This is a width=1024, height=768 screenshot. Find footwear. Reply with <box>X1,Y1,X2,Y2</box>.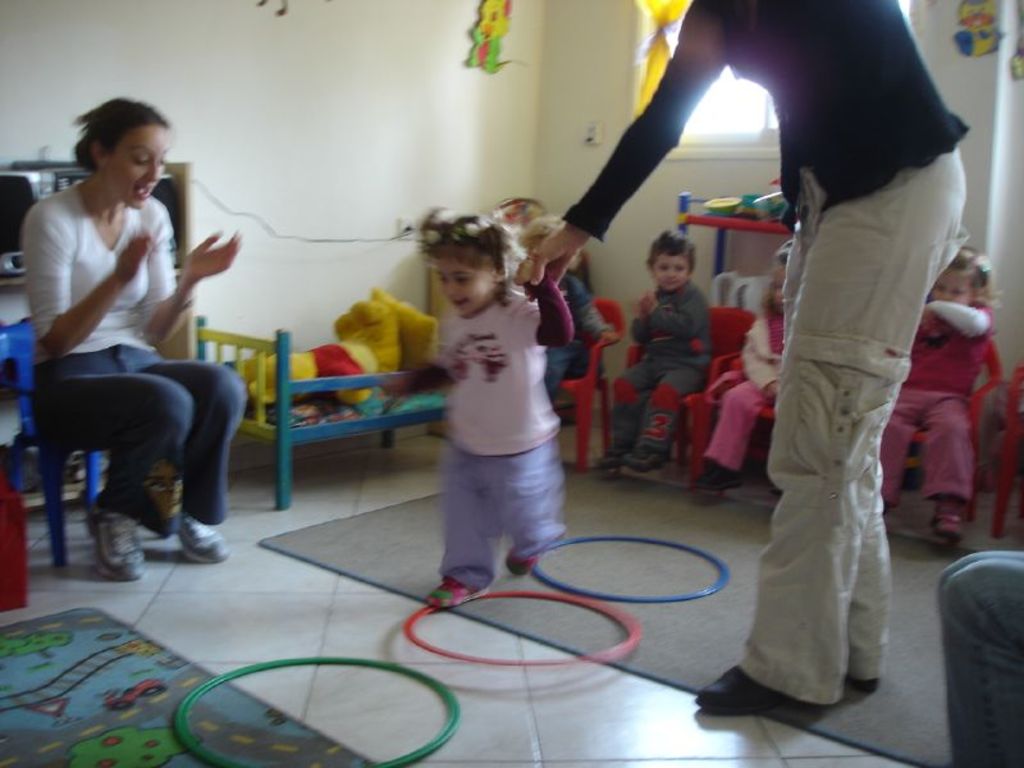
<box>173,500,229,557</box>.
